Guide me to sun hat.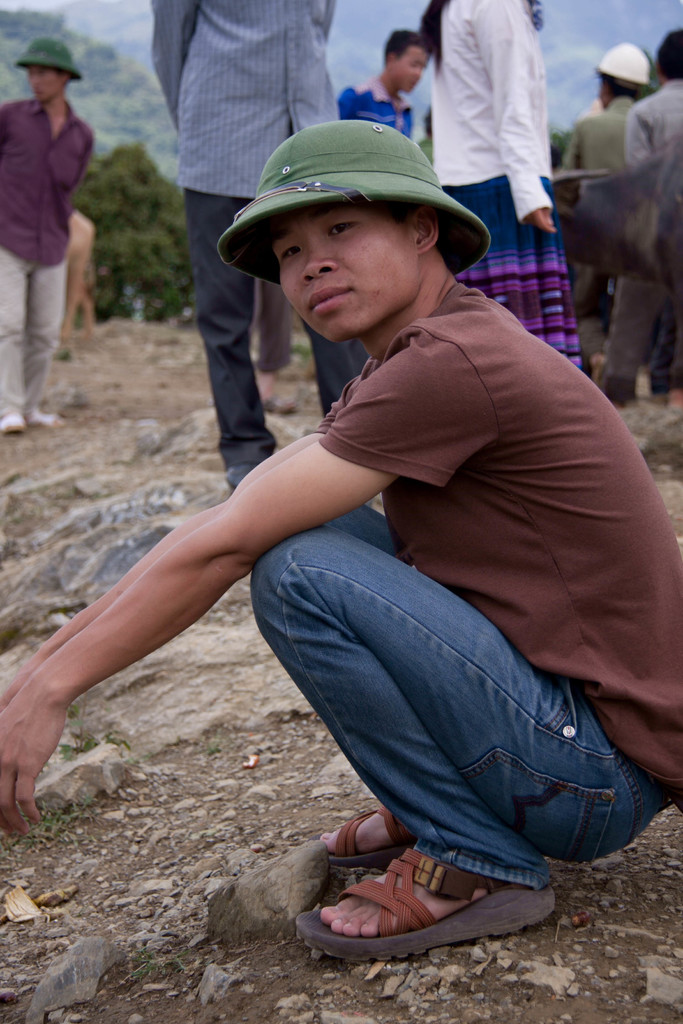
Guidance: box=[15, 37, 85, 86].
